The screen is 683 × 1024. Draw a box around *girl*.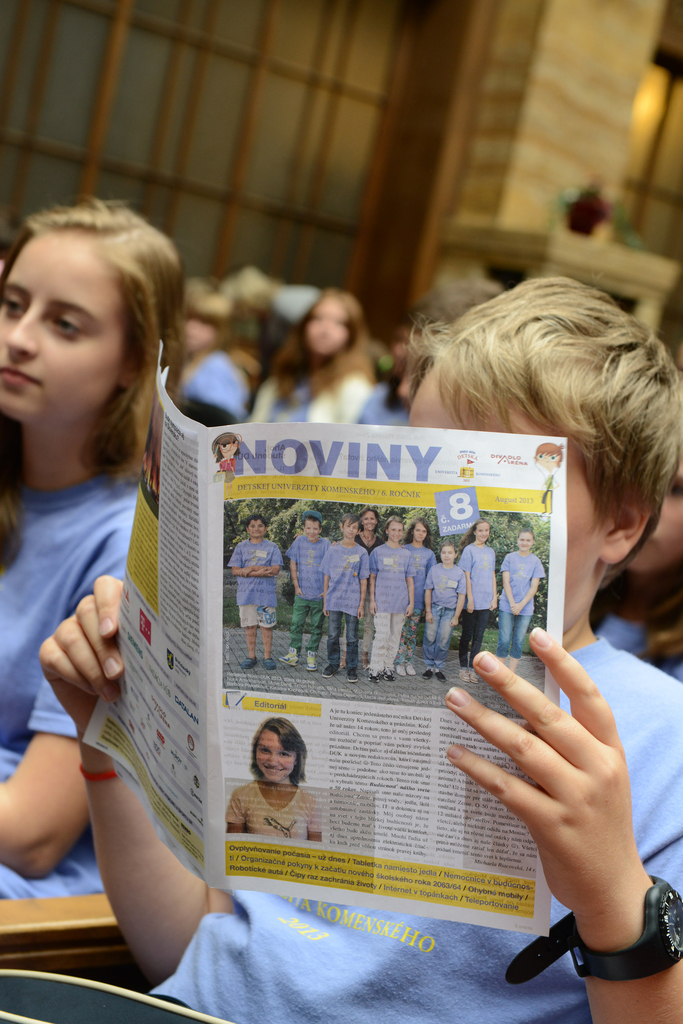
[462, 518, 498, 679].
